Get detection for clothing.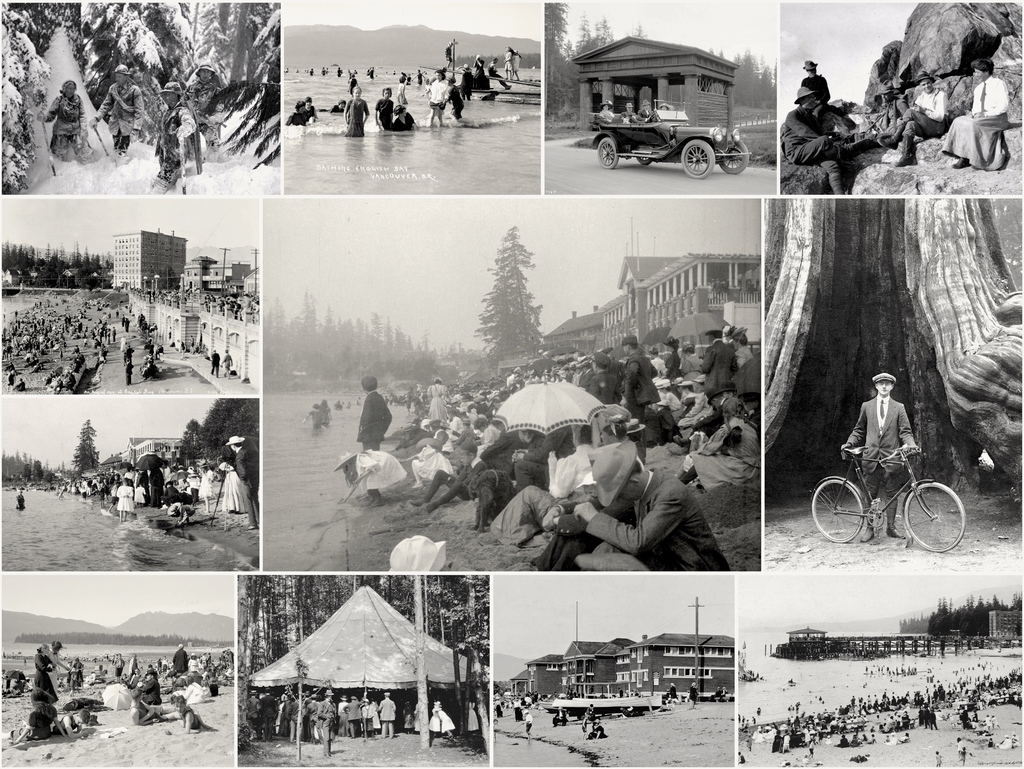
Detection: 784,108,841,184.
